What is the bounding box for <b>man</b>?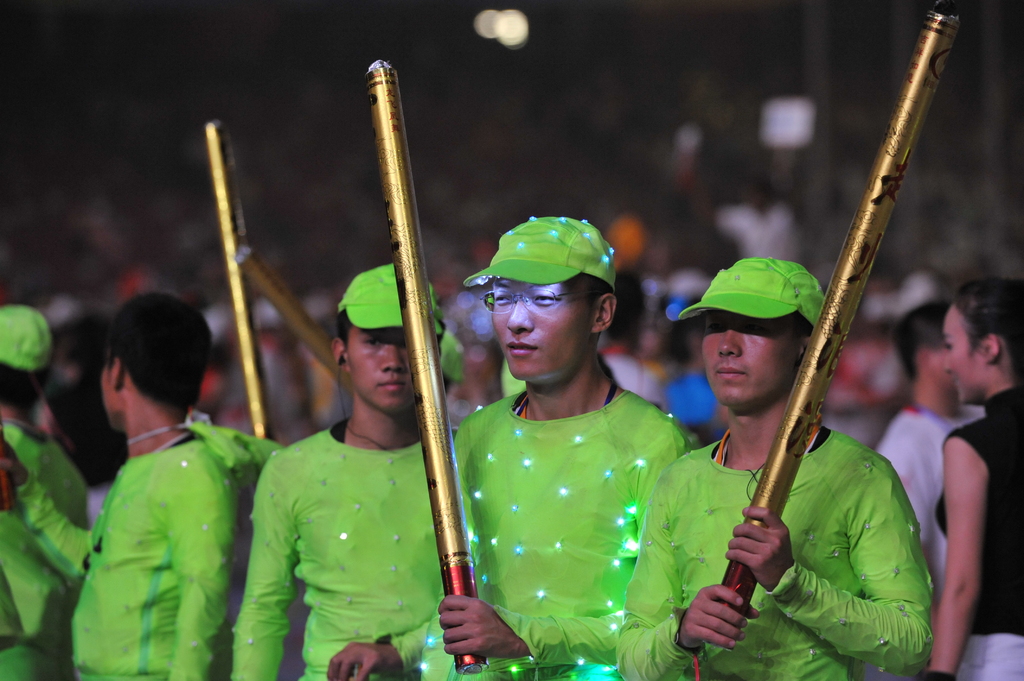
x1=431 y1=211 x2=721 y2=680.
